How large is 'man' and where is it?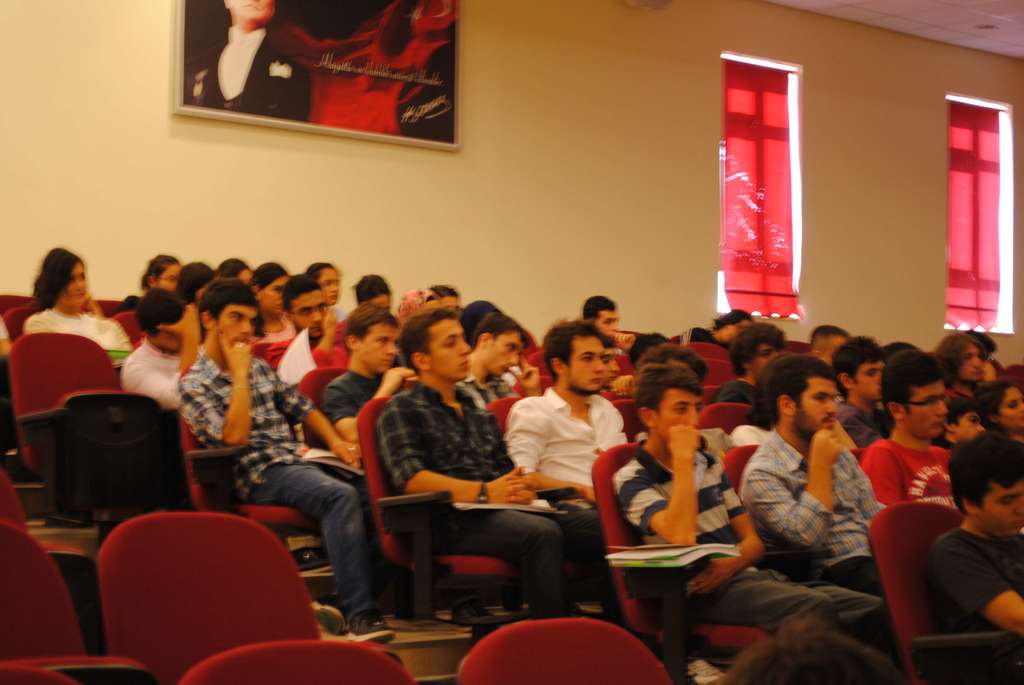
Bounding box: x1=714, y1=321, x2=788, y2=405.
